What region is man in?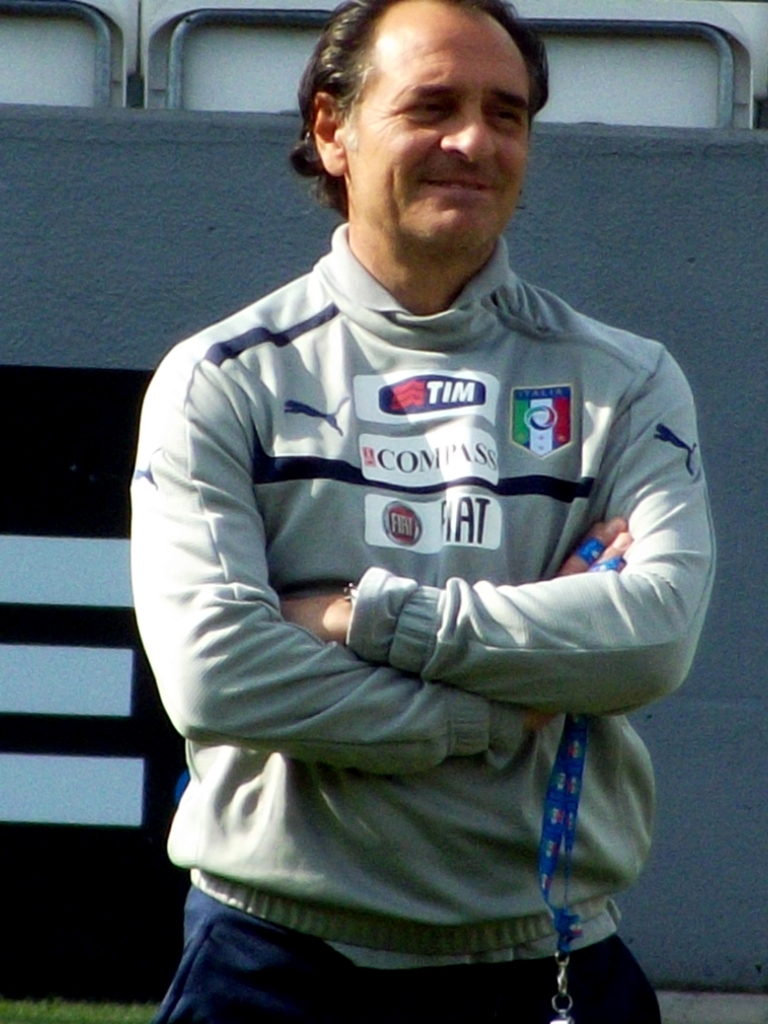
<region>105, 0, 714, 1023</region>.
